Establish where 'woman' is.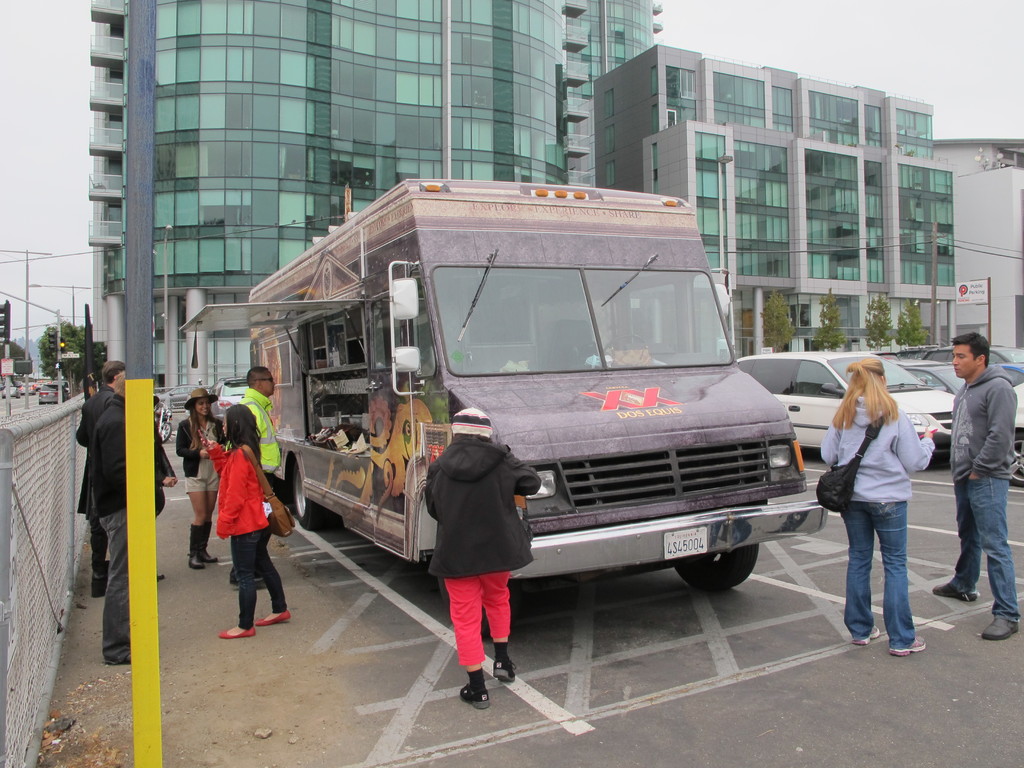
Established at bbox(178, 388, 226, 570).
